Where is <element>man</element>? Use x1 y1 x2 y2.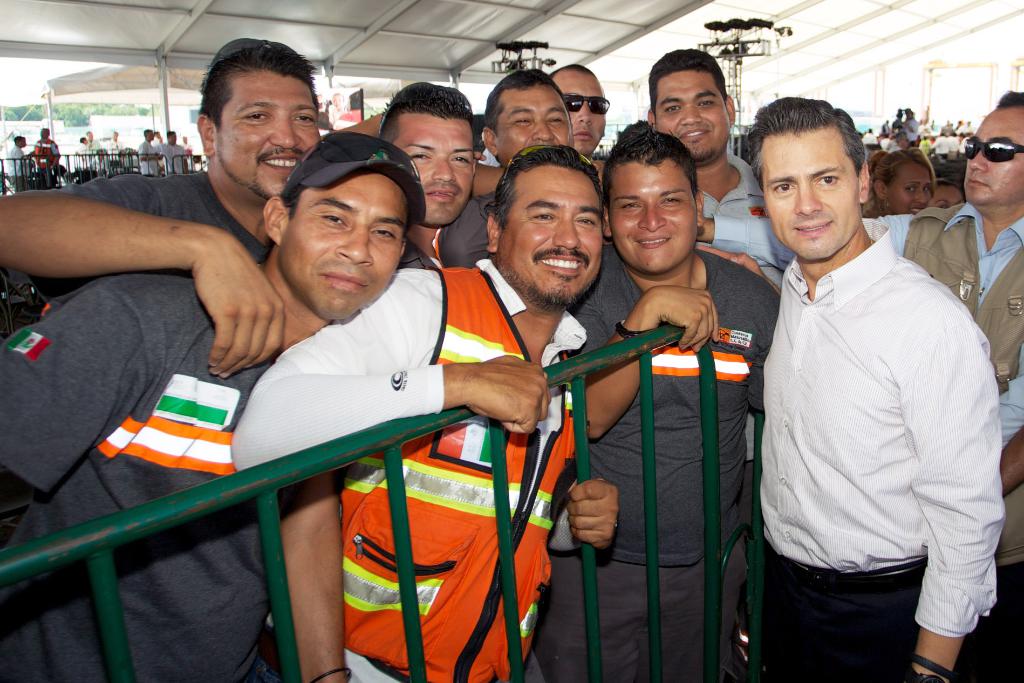
701 87 1023 682.
